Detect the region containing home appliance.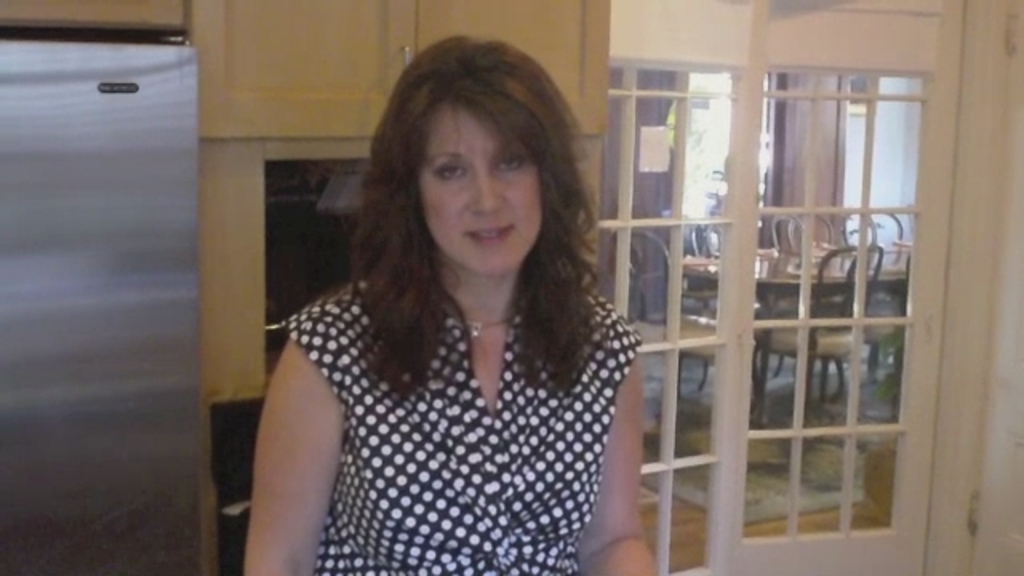
(0,42,200,574).
